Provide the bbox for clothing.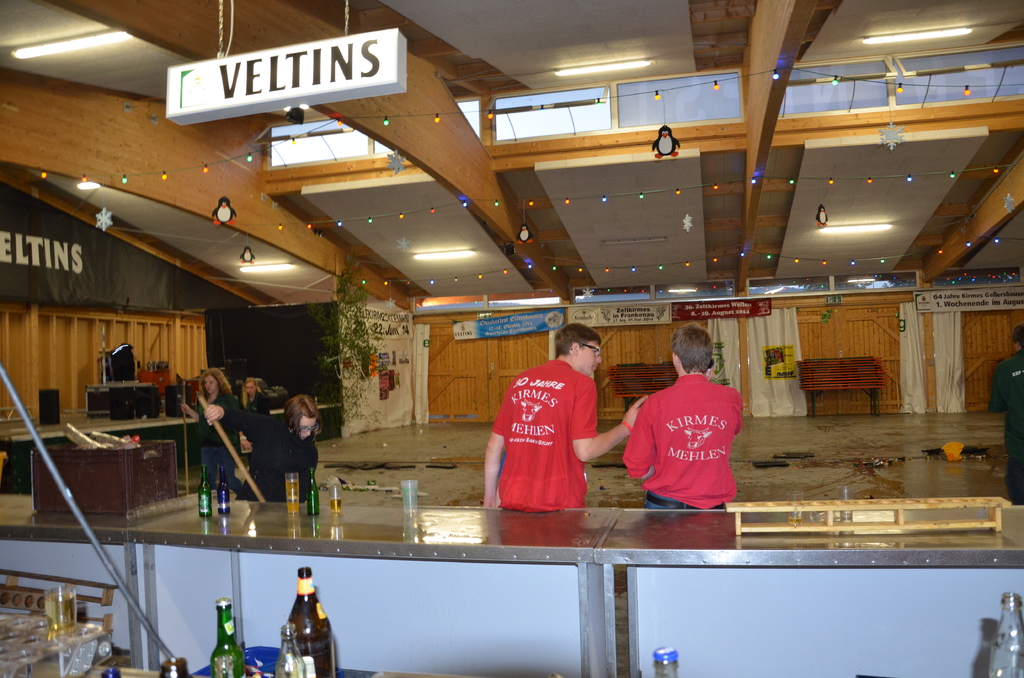
217, 407, 319, 506.
